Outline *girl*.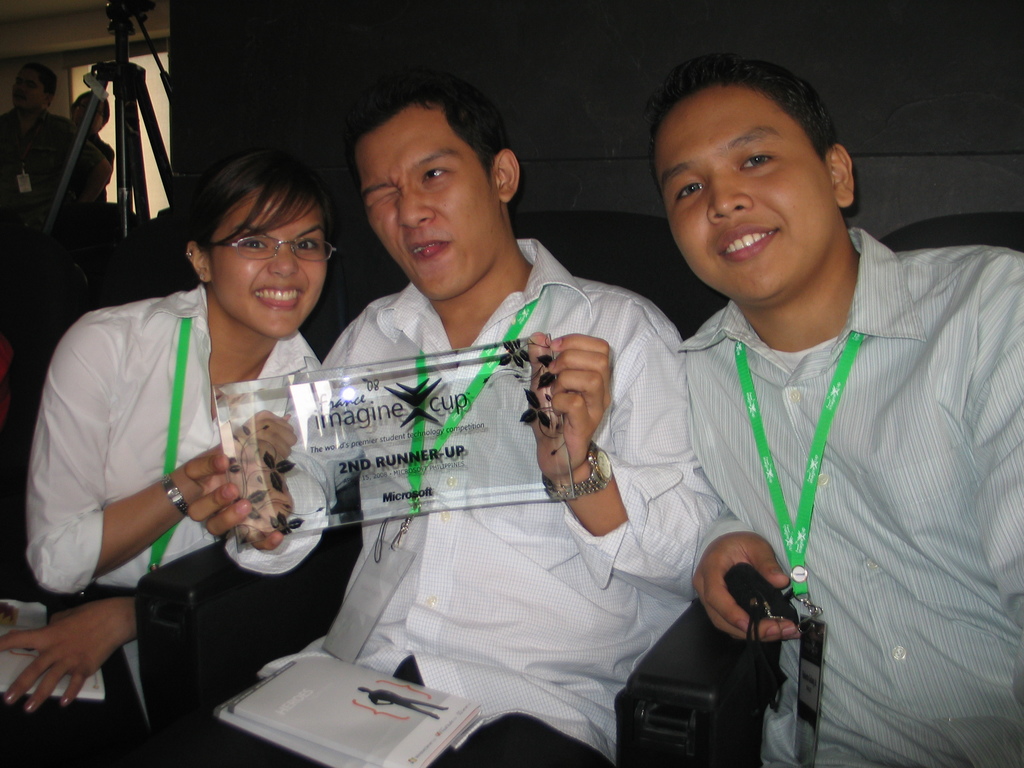
Outline: (0,152,337,767).
